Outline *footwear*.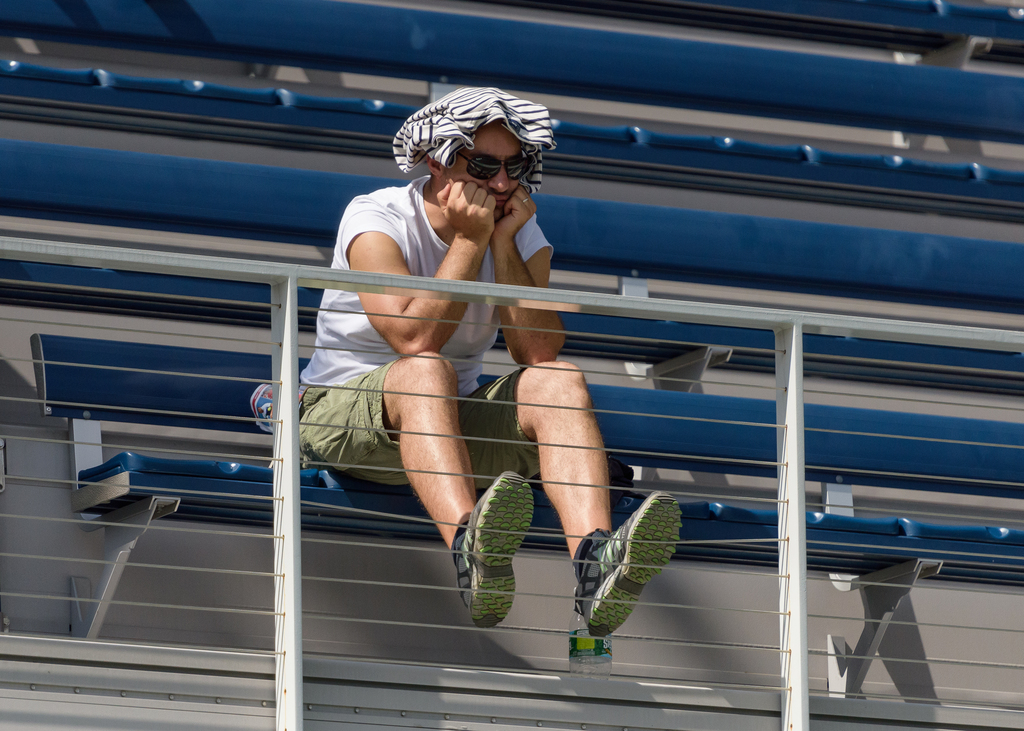
Outline: 460 470 539 627.
